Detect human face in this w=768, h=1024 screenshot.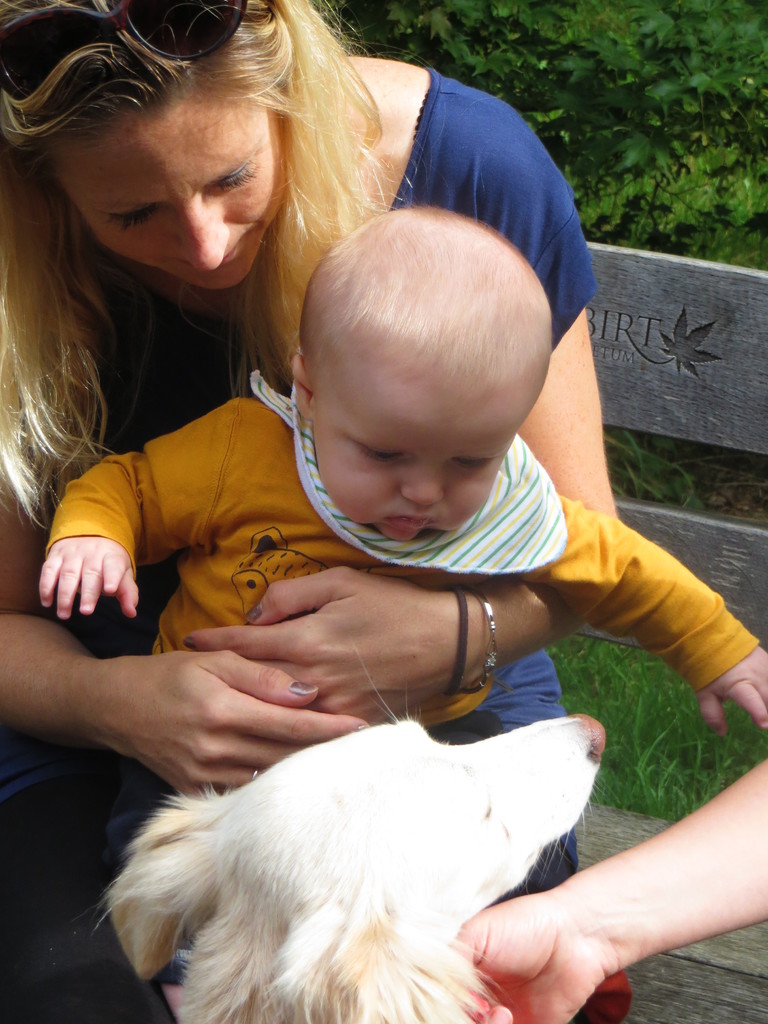
Detection: locate(312, 369, 500, 538).
